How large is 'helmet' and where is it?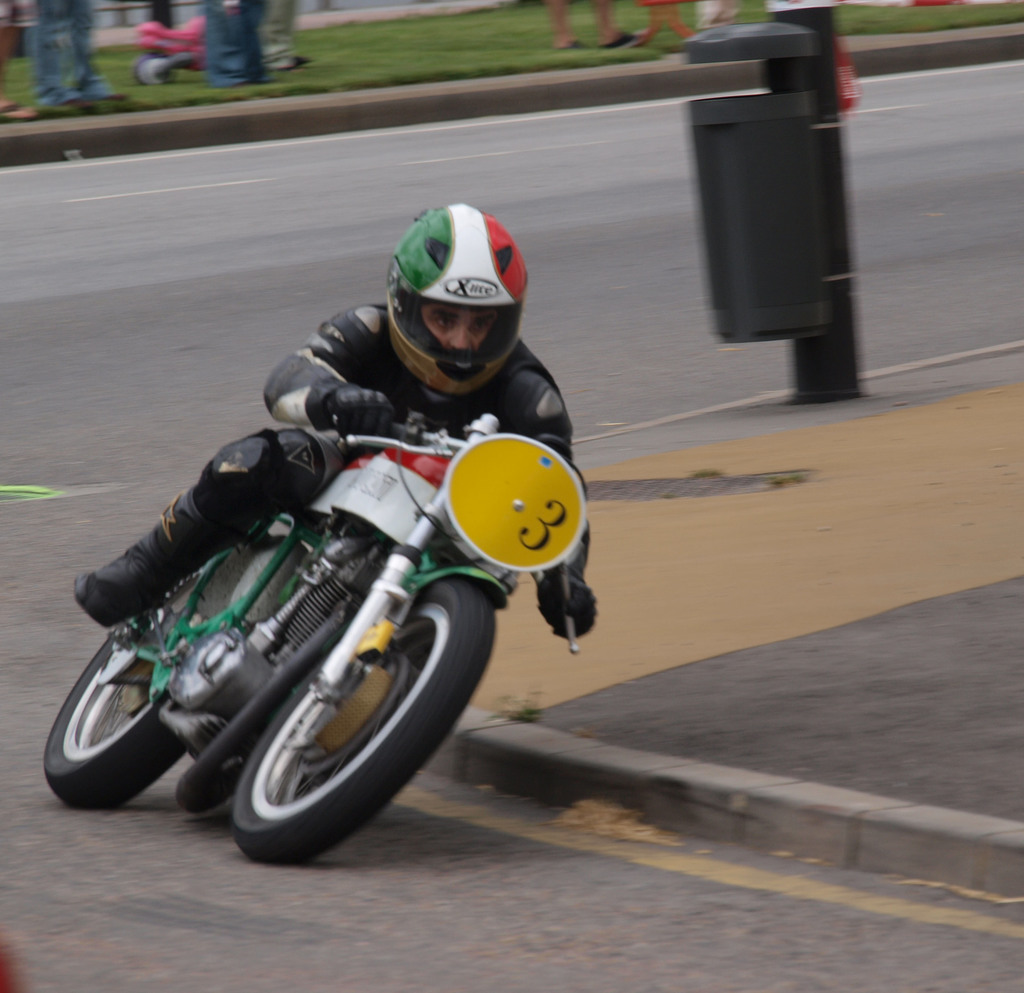
Bounding box: 369:206:520:388.
